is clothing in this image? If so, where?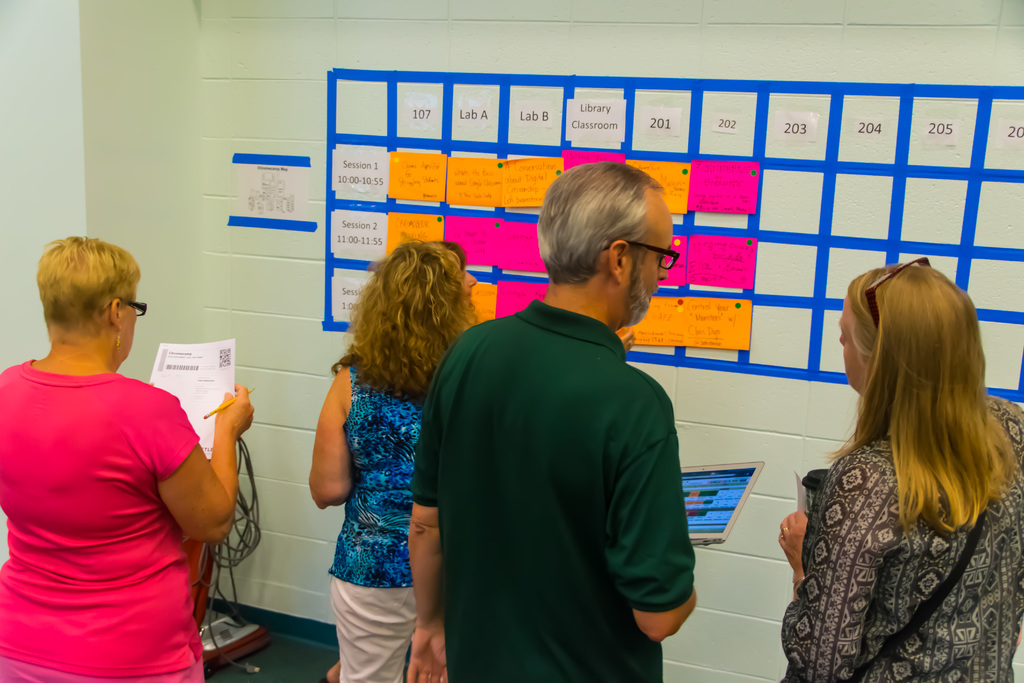
Yes, at pyautogui.locateOnScreen(0, 353, 204, 682).
